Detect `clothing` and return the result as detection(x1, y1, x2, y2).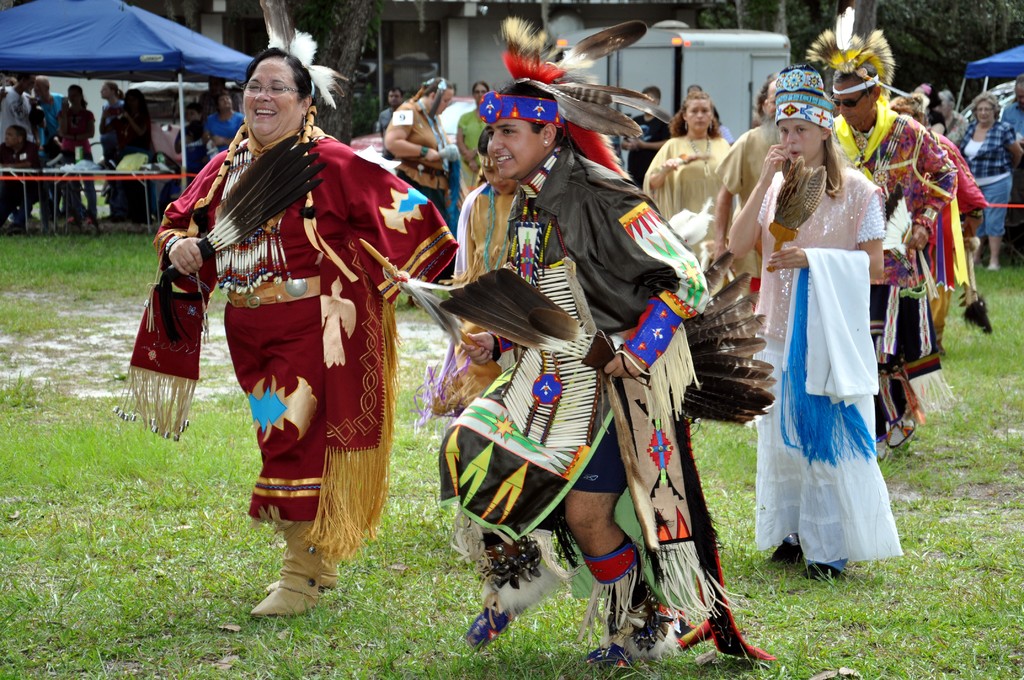
detection(0, 81, 38, 134).
